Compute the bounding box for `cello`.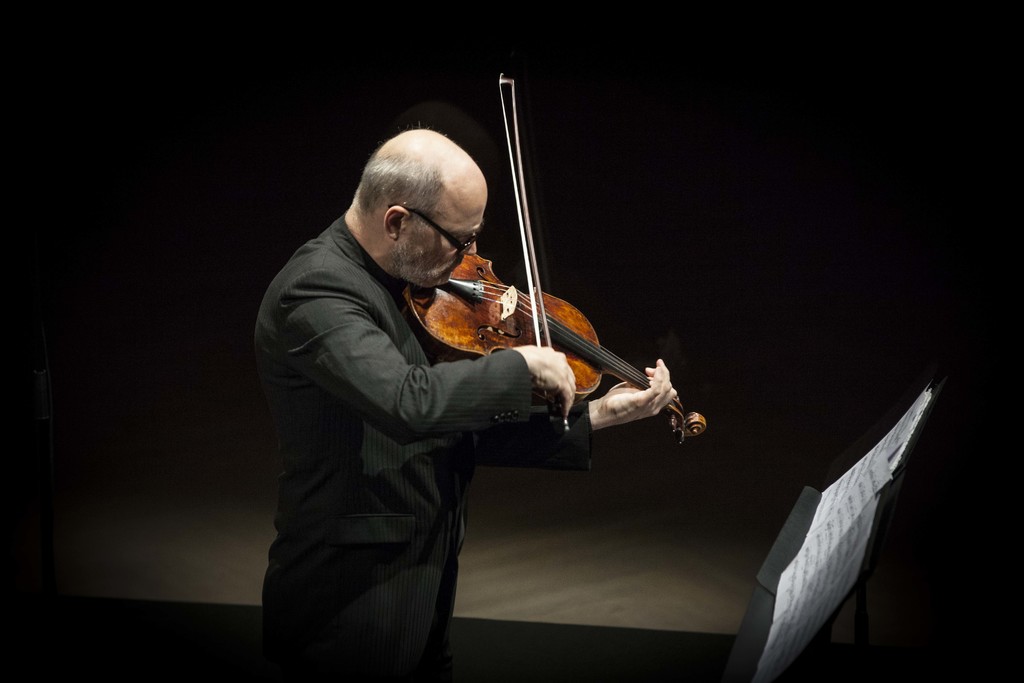
{"x1": 399, "y1": 69, "x2": 710, "y2": 441}.
